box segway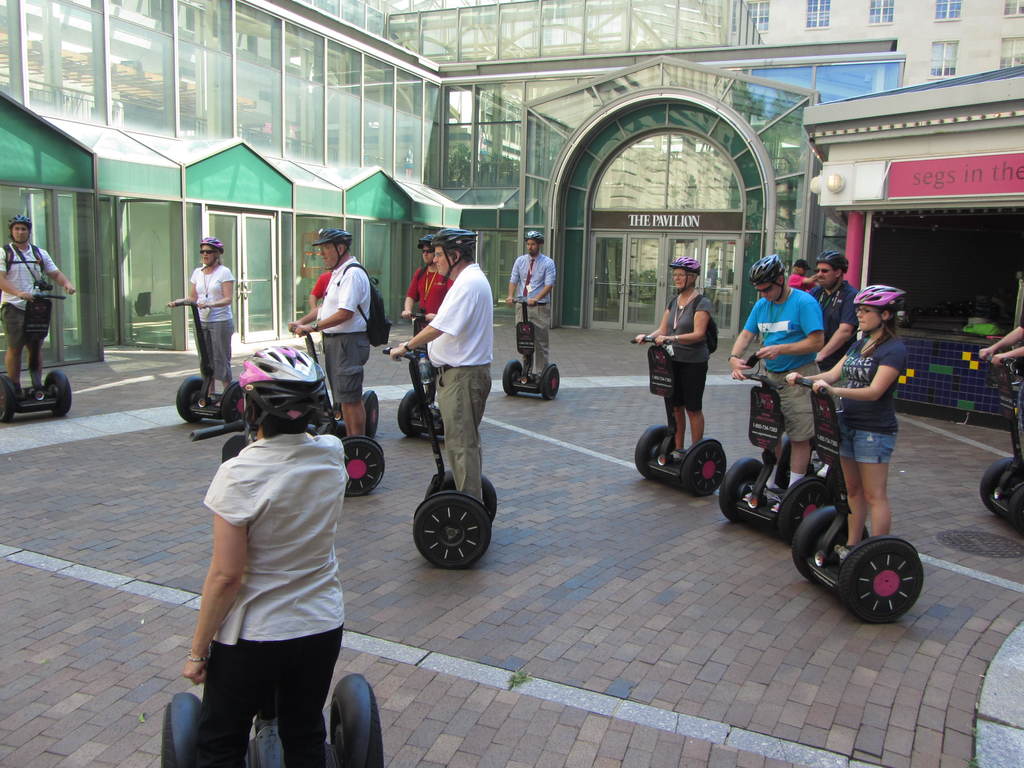
(x1=173, y1=301, x2=236, y2=428)
